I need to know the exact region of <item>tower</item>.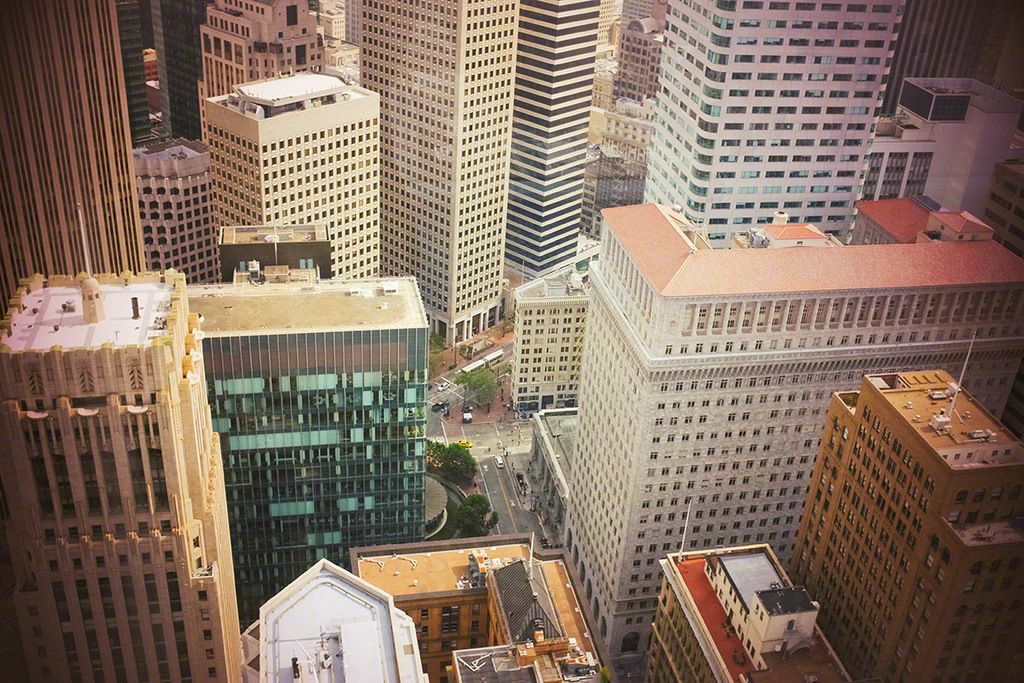
Region: l=503, t=0, r=606, b=283.
